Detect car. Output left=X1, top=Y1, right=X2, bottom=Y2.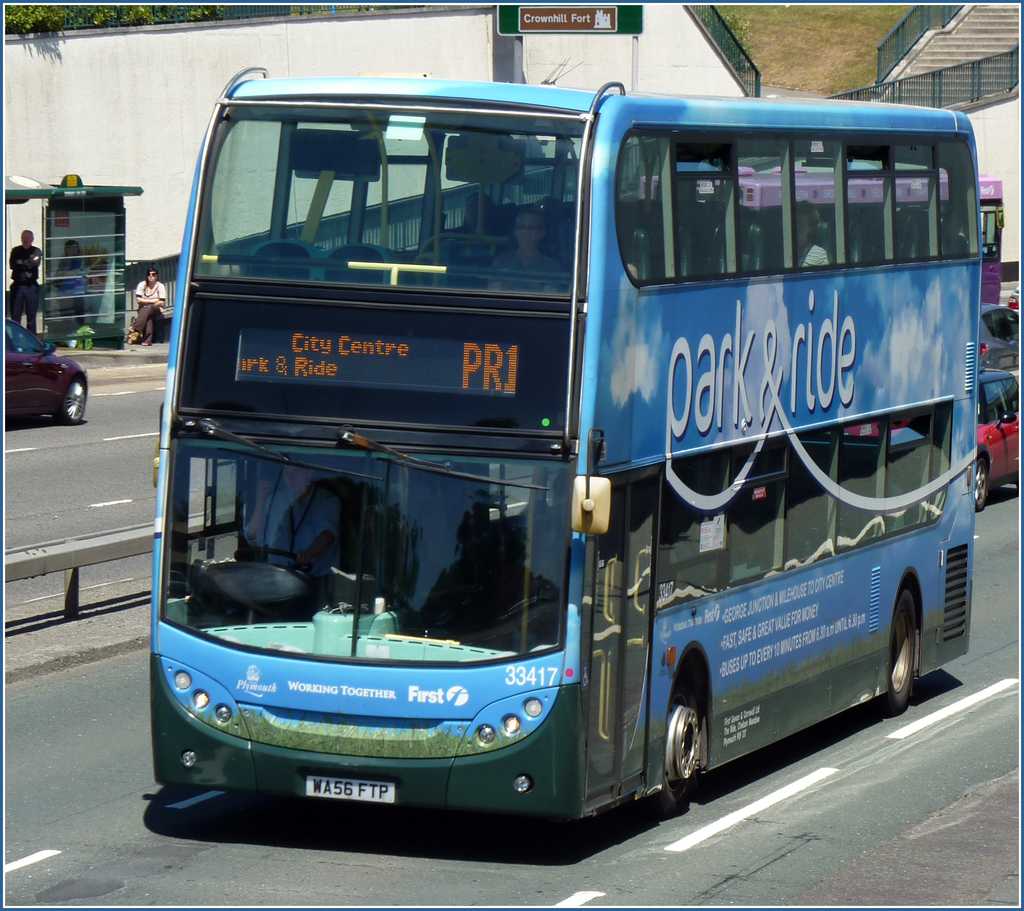
left=974, top=368, right=1023, bottom=510.
